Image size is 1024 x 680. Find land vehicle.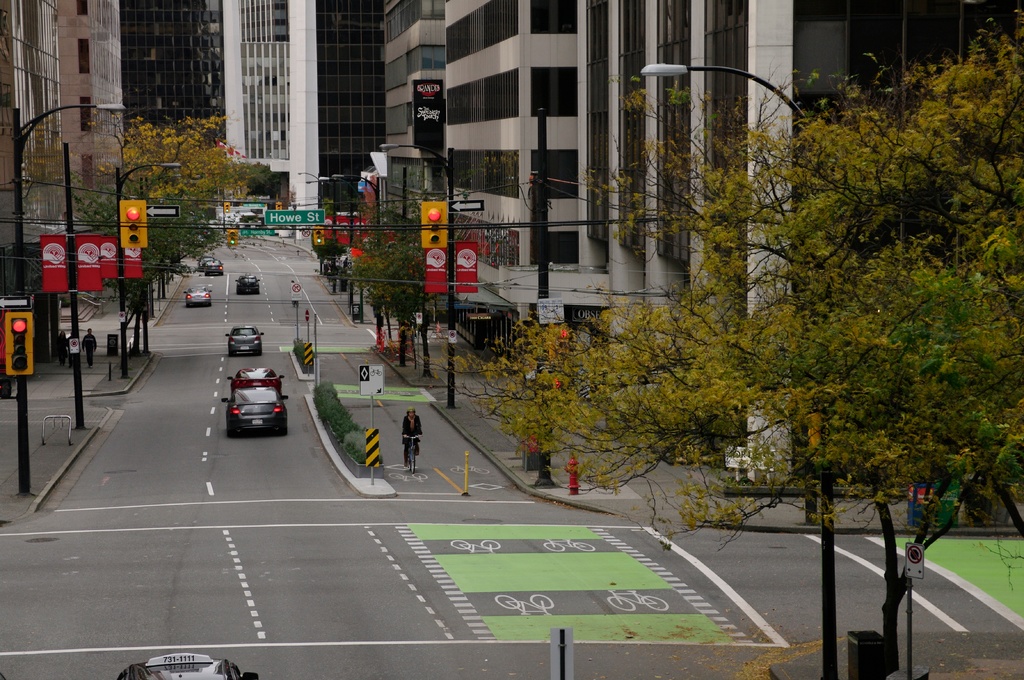
x1=198, y1=257, x2=215, y2=268.
